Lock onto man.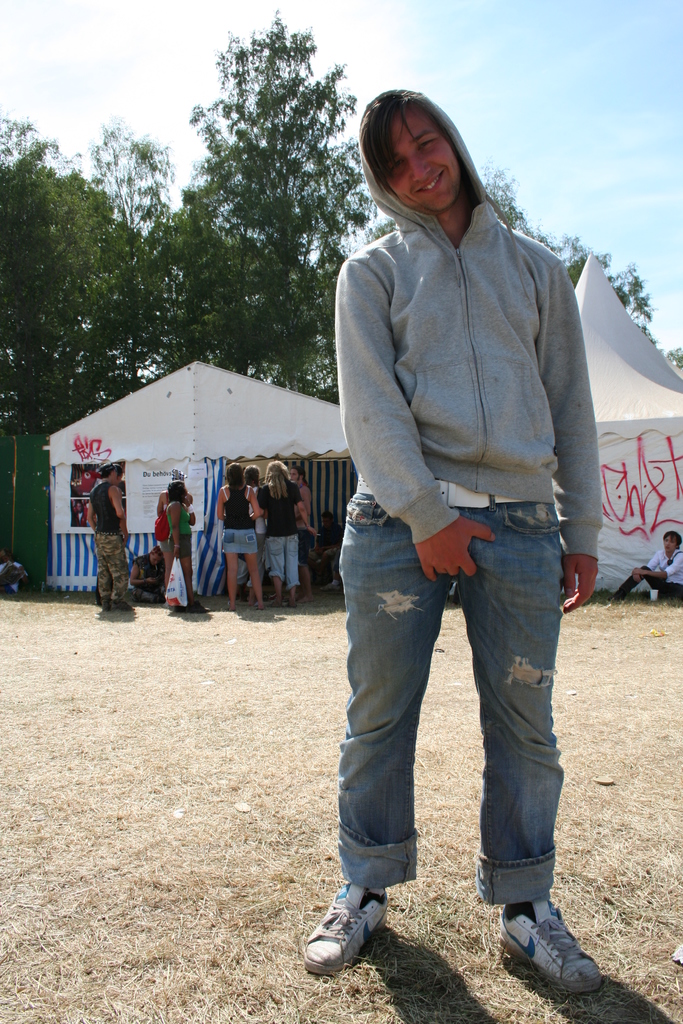
Locked: 87,465,134,611.
